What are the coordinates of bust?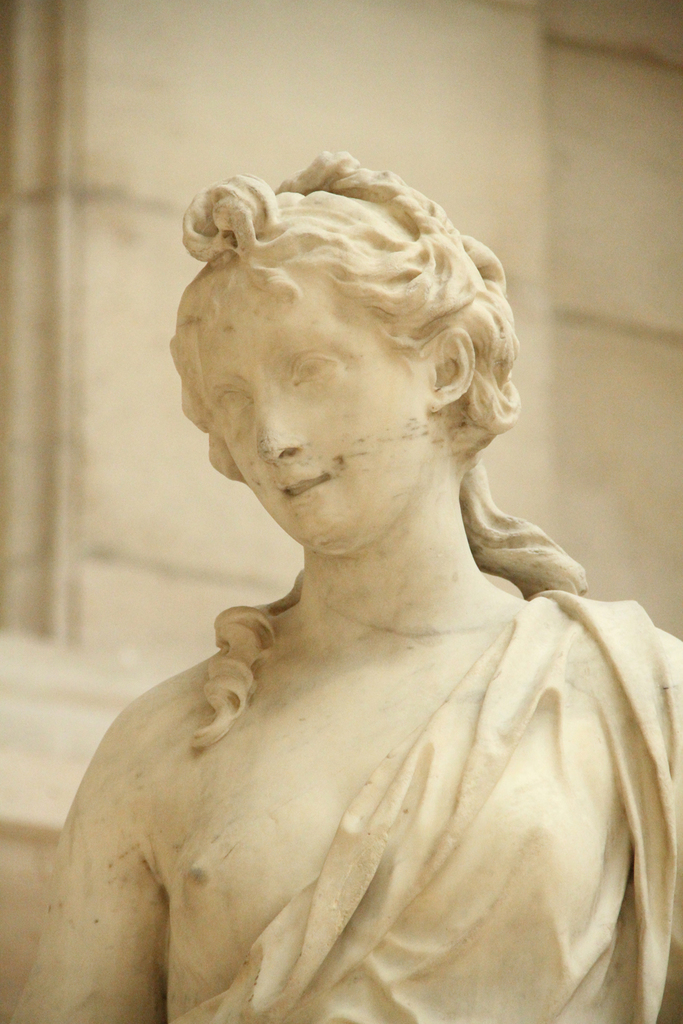
(x1=8, y1=147, x2=682, y2=1023).
